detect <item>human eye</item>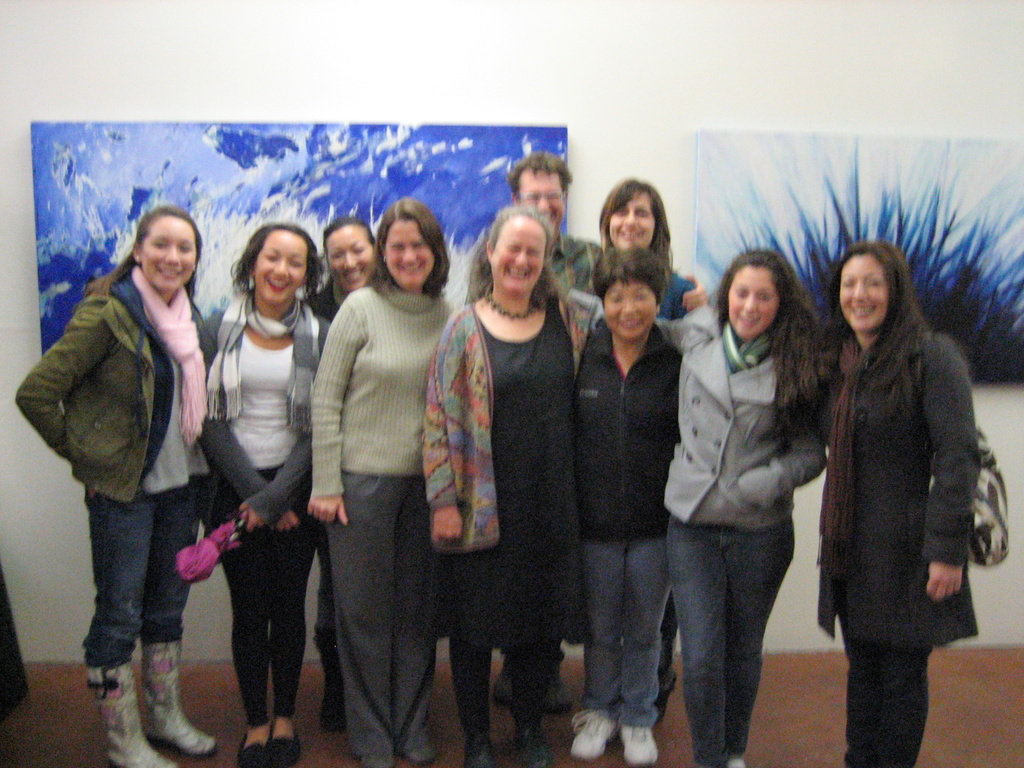
box=[546, 190, 562, 198]
